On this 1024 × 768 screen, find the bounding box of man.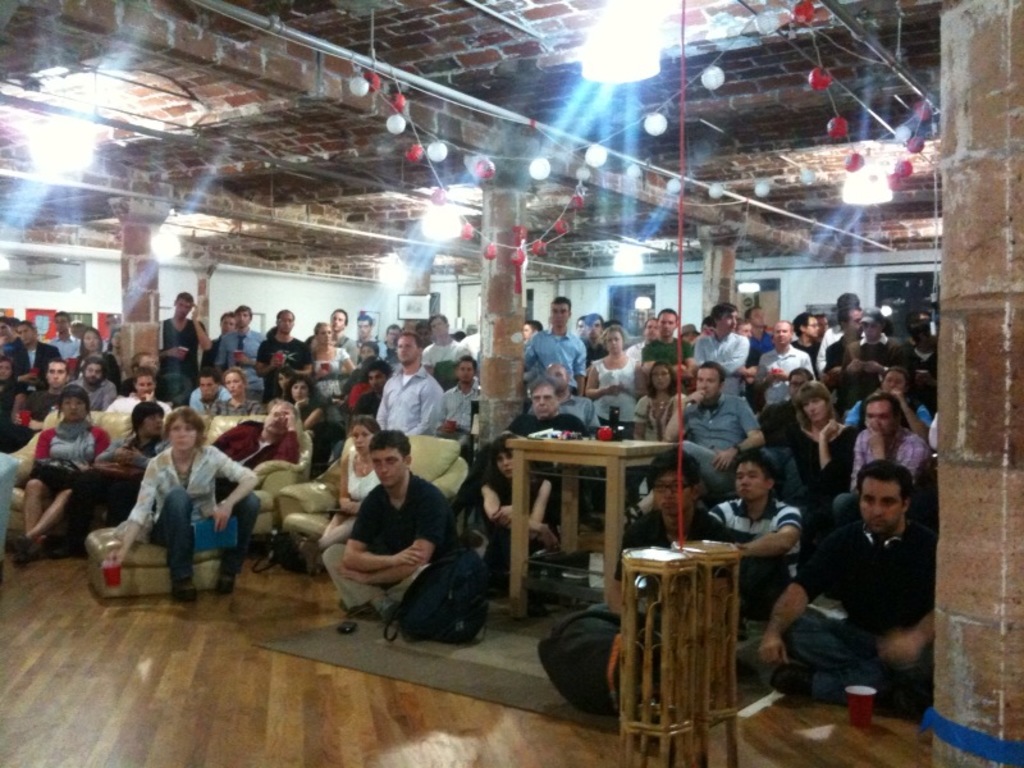
Bounding box: box=[823, 305, 867, 355].
